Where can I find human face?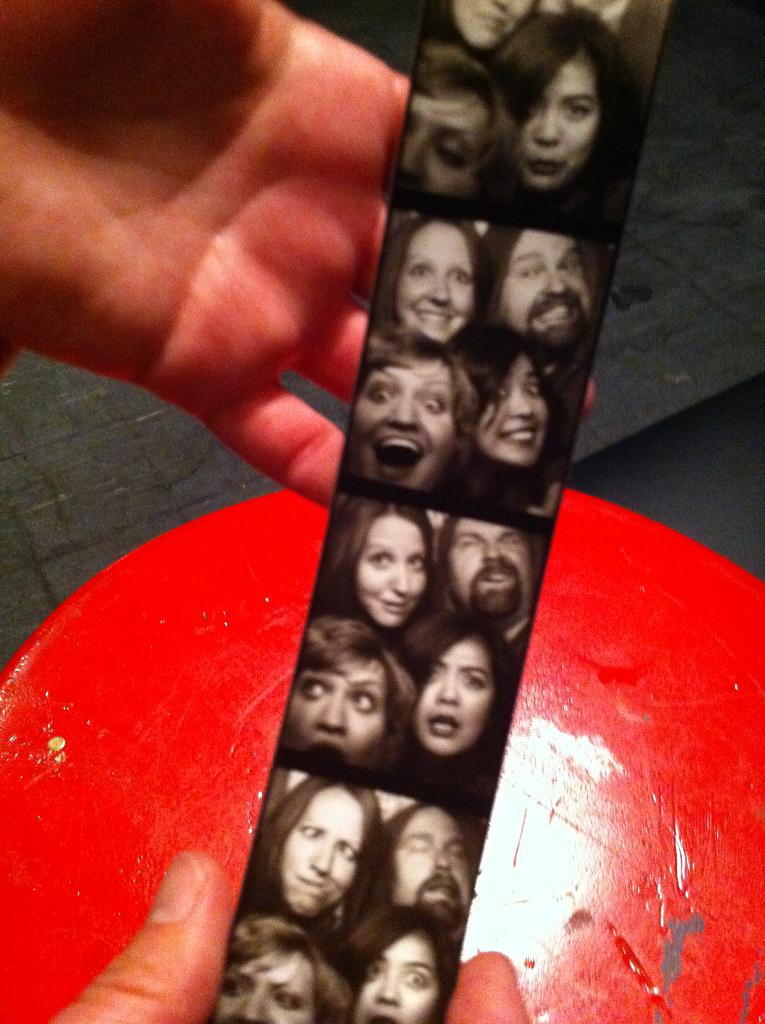
You can find it at <bbox>406, 88, 478, 202</bbox>.
